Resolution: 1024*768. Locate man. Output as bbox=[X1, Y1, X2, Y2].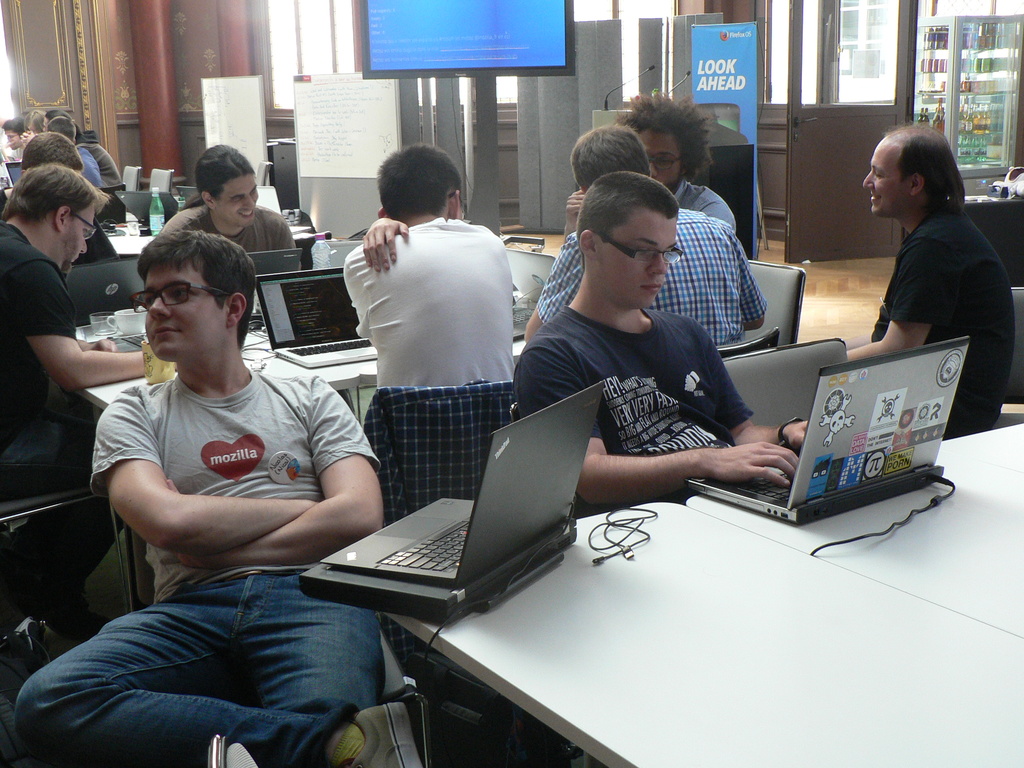
bbox=[345, 140, 520, 388].
